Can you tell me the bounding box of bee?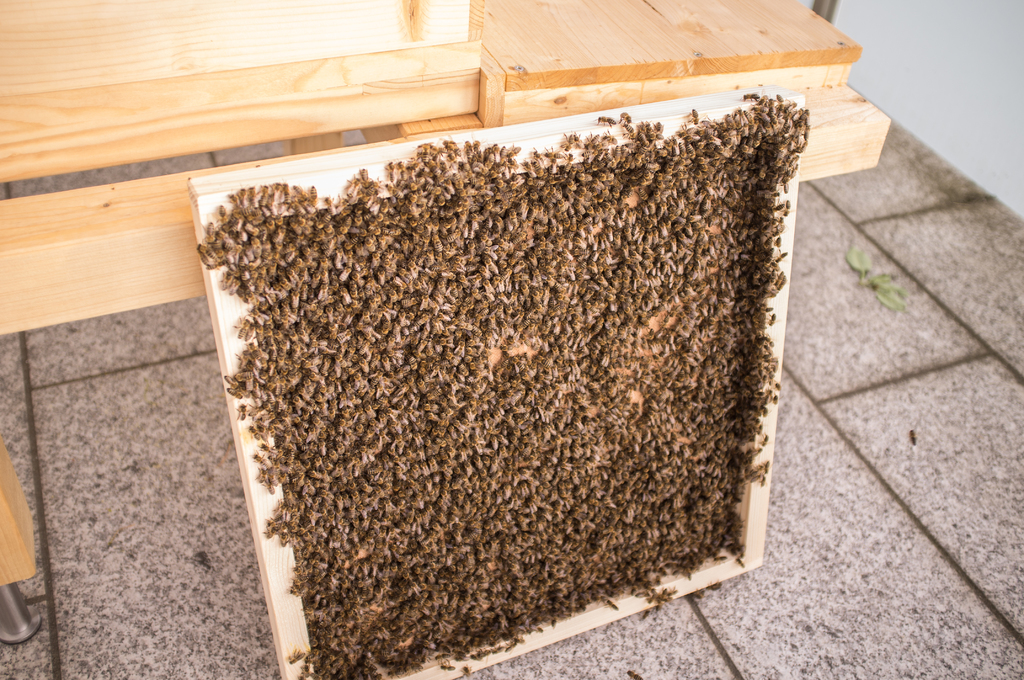
left=511, top=270, right=529, bottom=281.
